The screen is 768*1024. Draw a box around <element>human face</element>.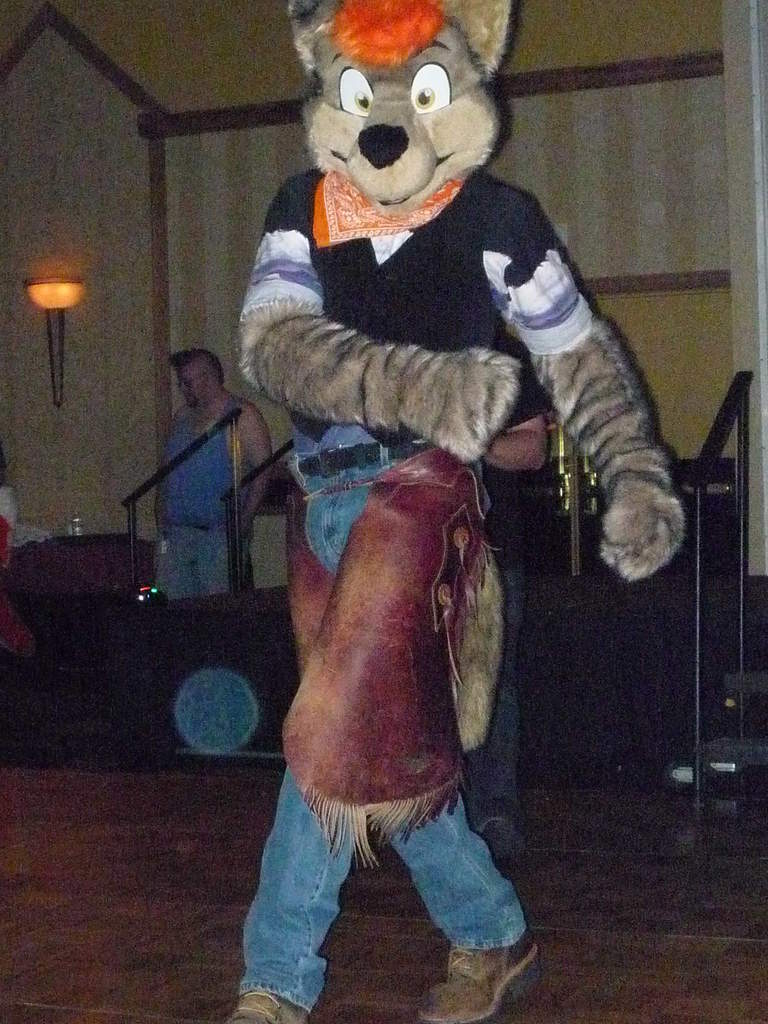
pyautogui.locateOnScreen(172, 367, 202, 405).
